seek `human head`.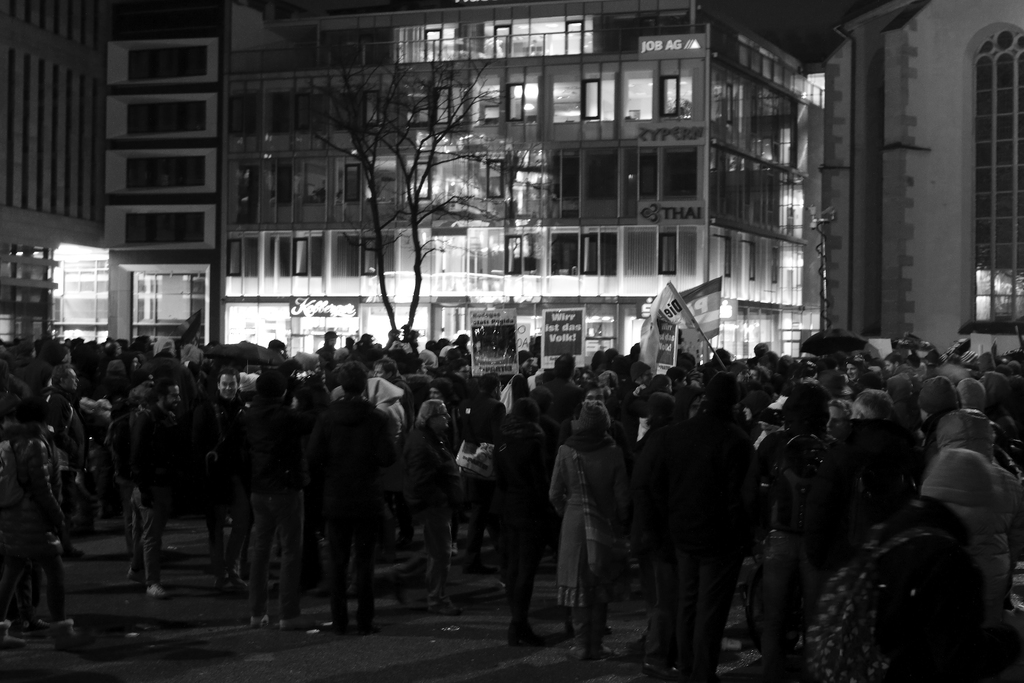
left=984, top=370, right=1012, bottom=415.
